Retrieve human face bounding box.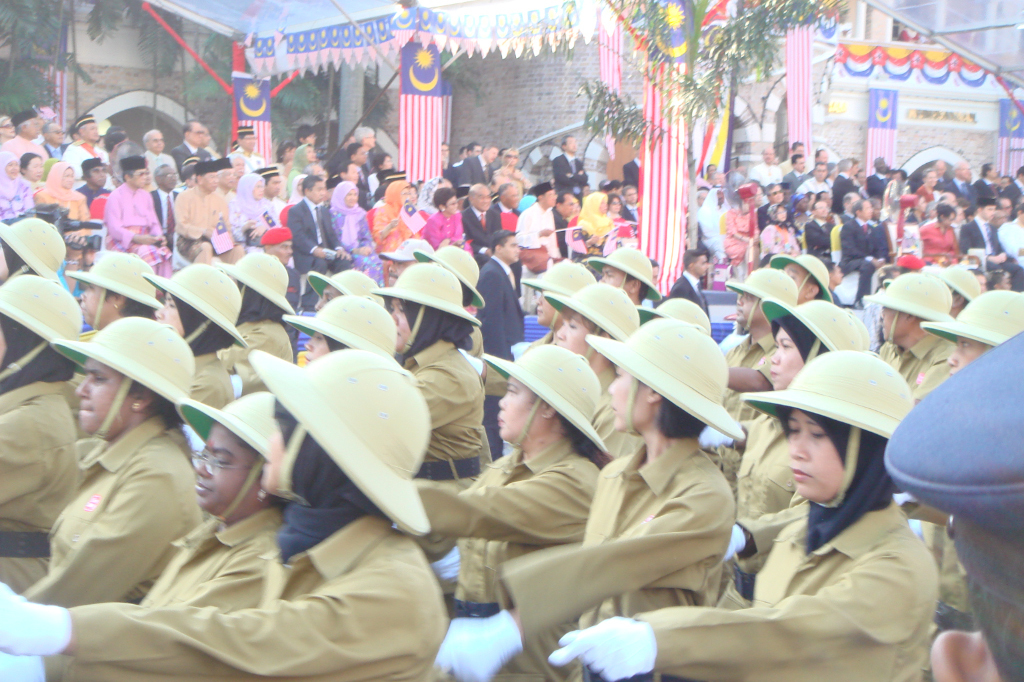
Bounding box: <bbox>304, 328, 327, 363</bbox>.
